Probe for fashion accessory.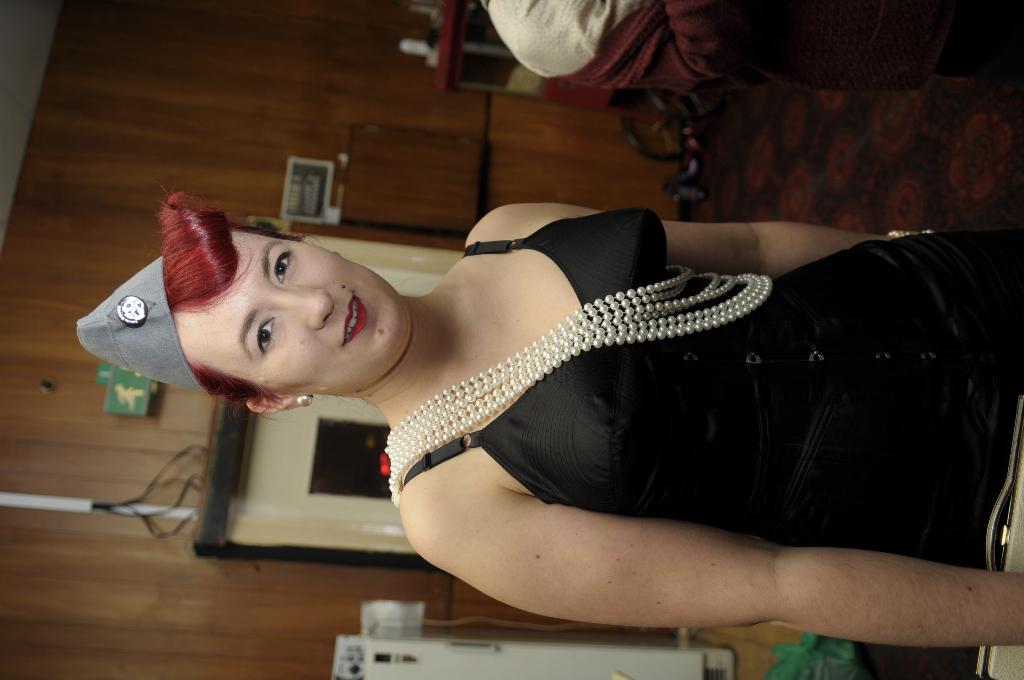
Probe result: bbox(70, 254, 215, 393).
